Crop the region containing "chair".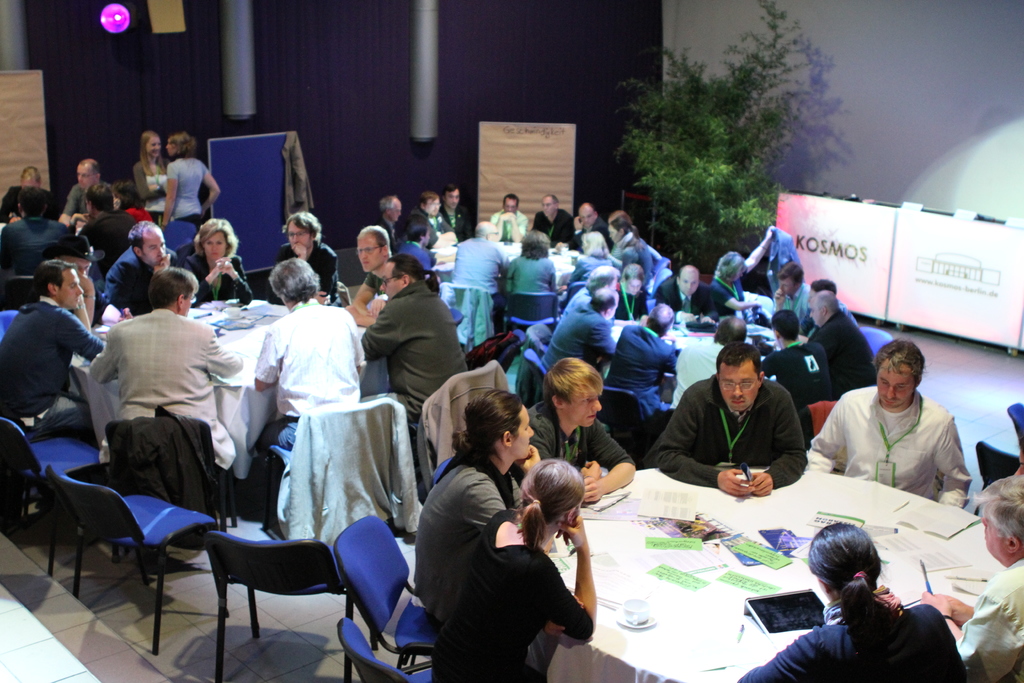
Crop region: Rect(409, 353, 504, 477).
